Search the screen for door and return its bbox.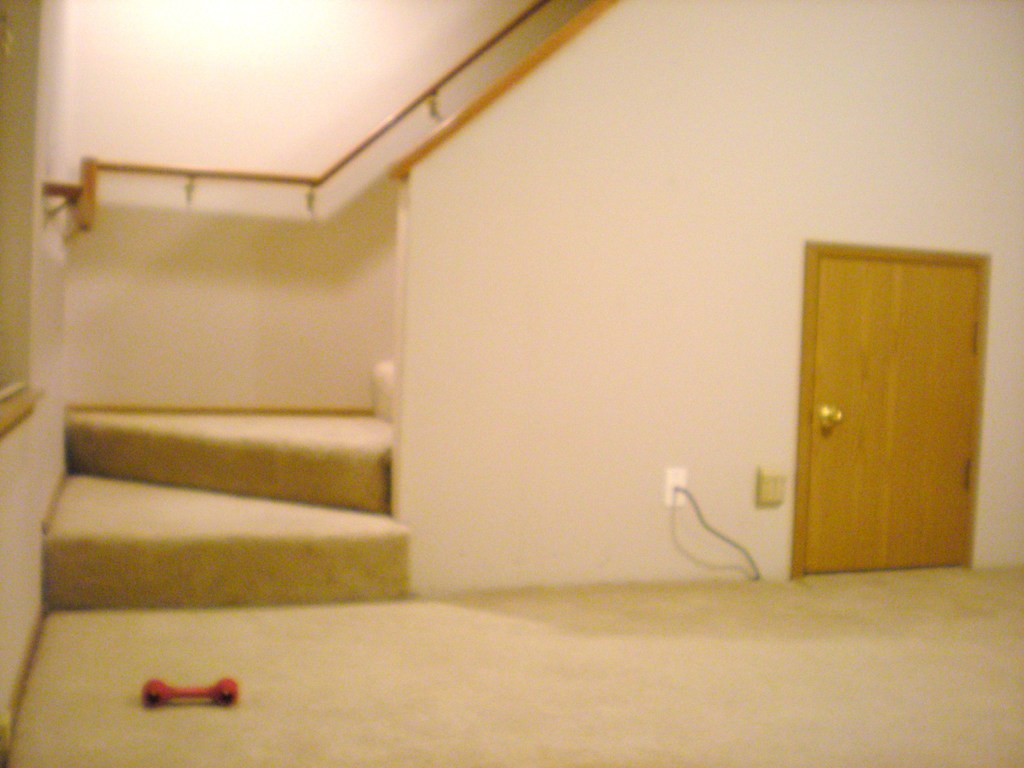
Found: left=781, top=242, right=996, bottom=579.
